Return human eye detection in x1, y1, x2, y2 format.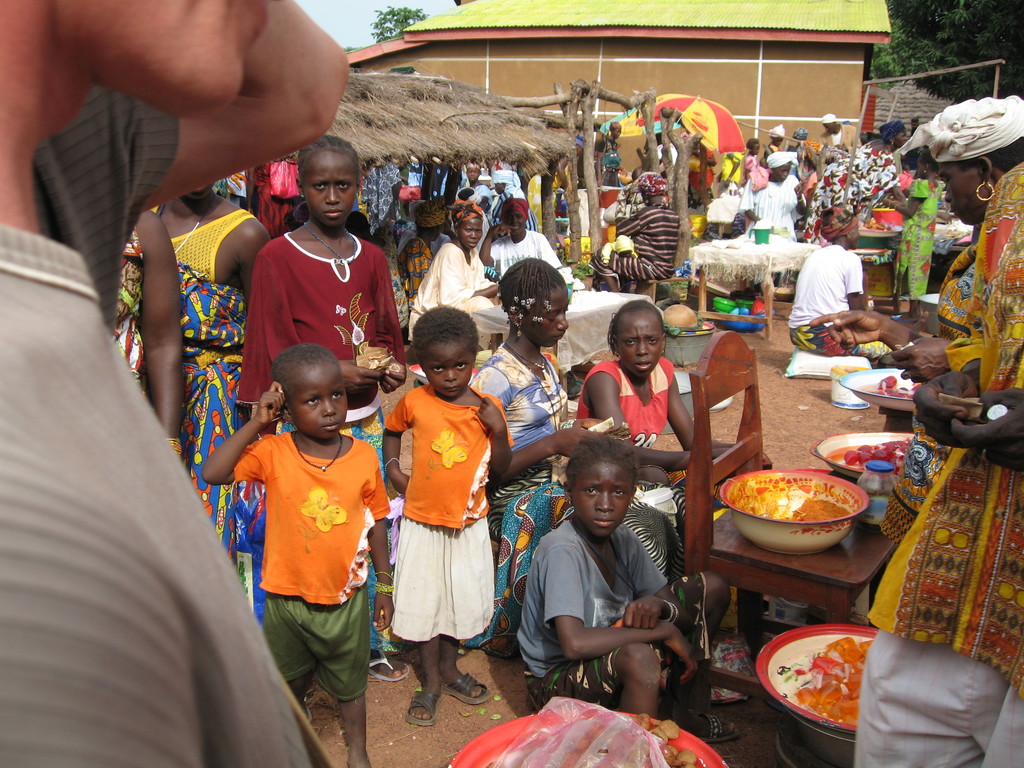
625, 338, 636, 346.
